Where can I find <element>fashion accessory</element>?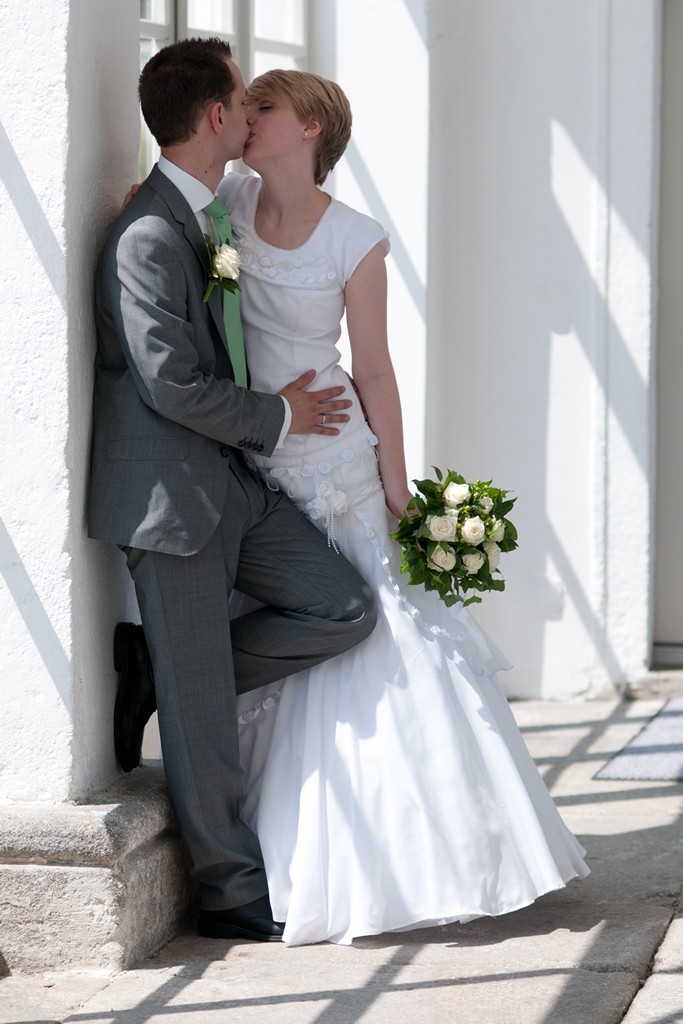
You can find it at l=301, t=126, r=311, b=140.
